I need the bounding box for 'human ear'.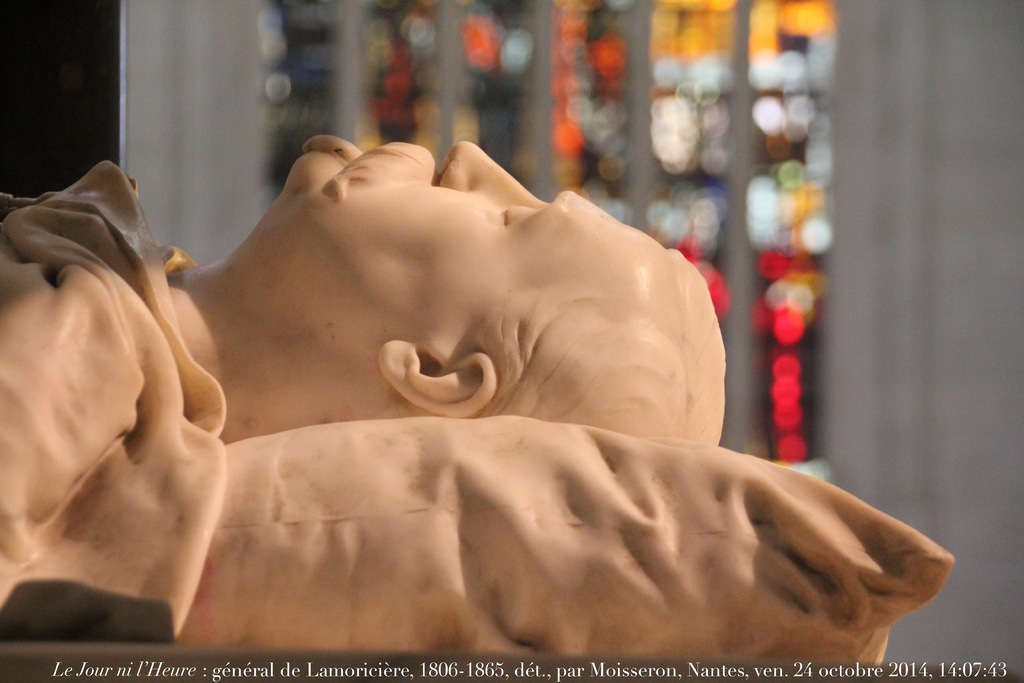
Here it is: crop(379, 342, 499, 417).
